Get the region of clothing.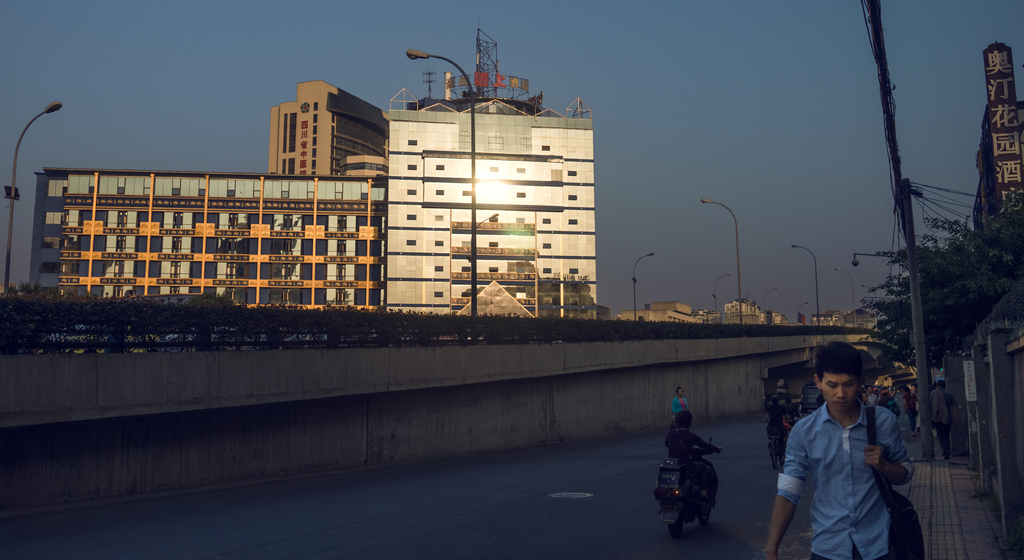
left=768, top=401, right=919, bottom=559.
